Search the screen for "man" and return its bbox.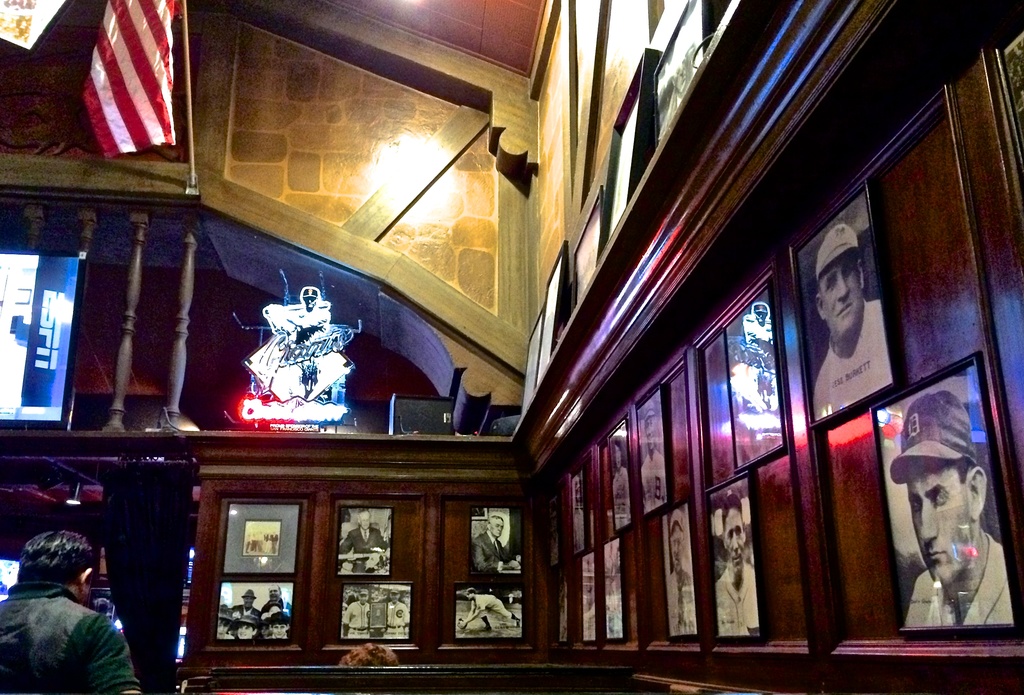
Found: <box>712,494,761,635</box>.
